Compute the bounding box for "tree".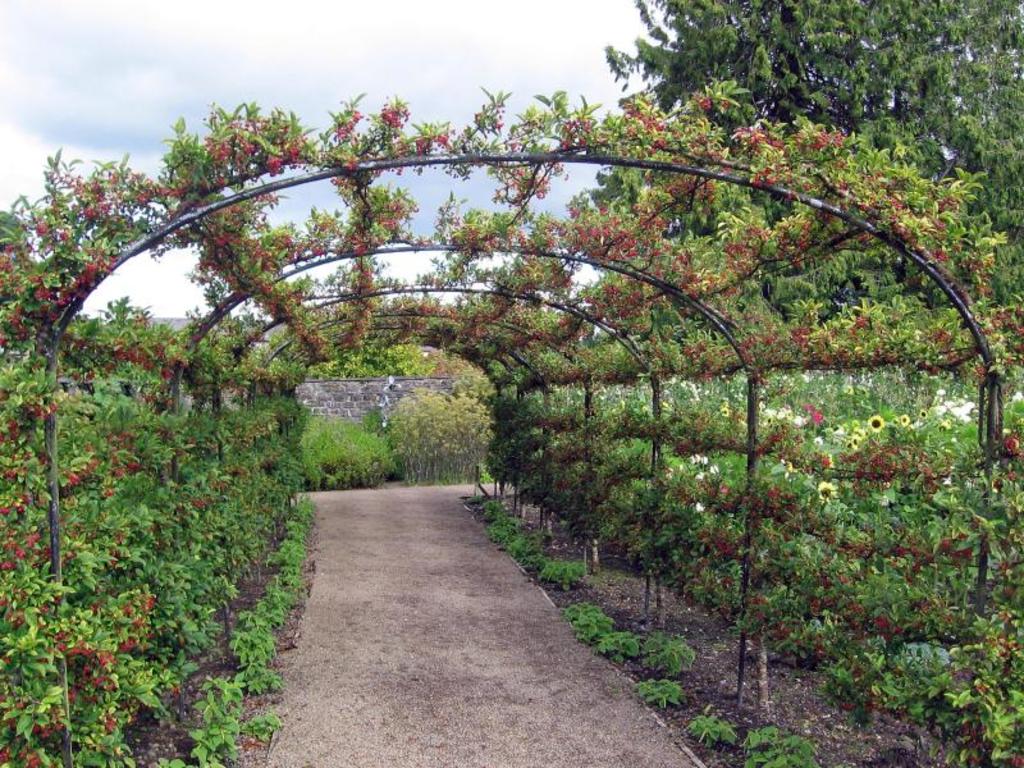
Rect(292, 319, 439, 380).
